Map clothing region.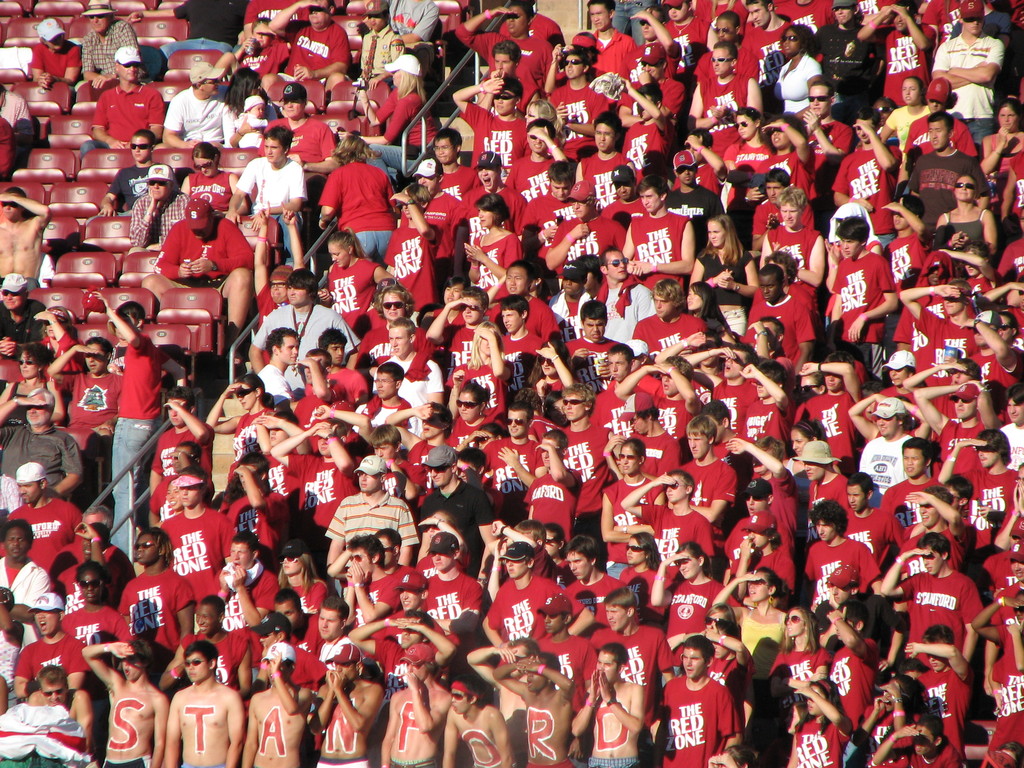
Mapped to 387:0:437:45.
